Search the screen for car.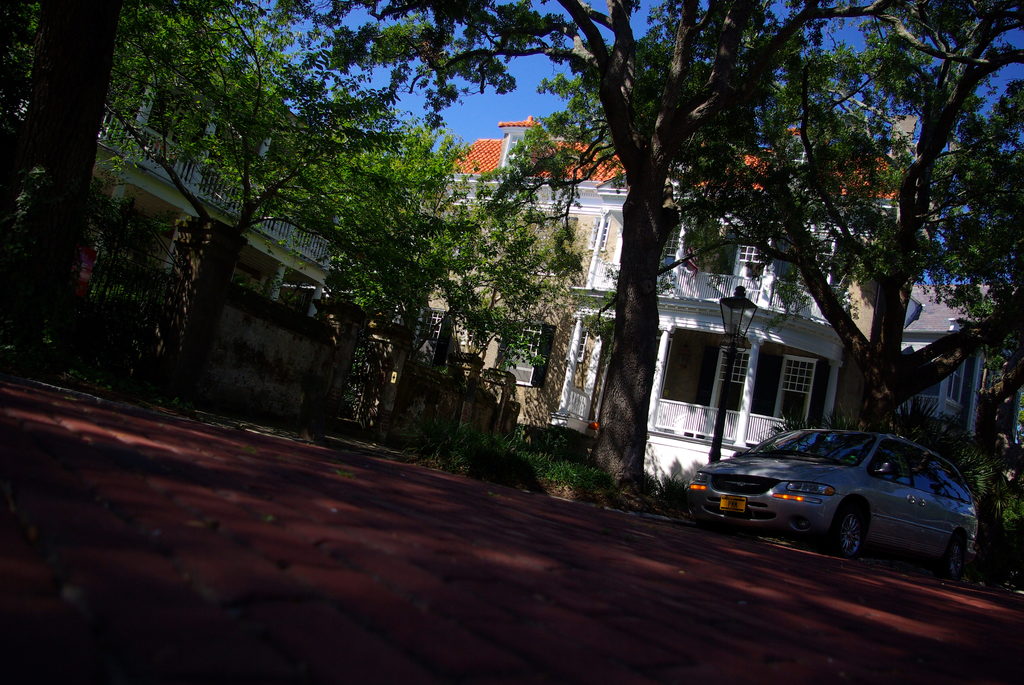
Found at 692/420/986/580.
